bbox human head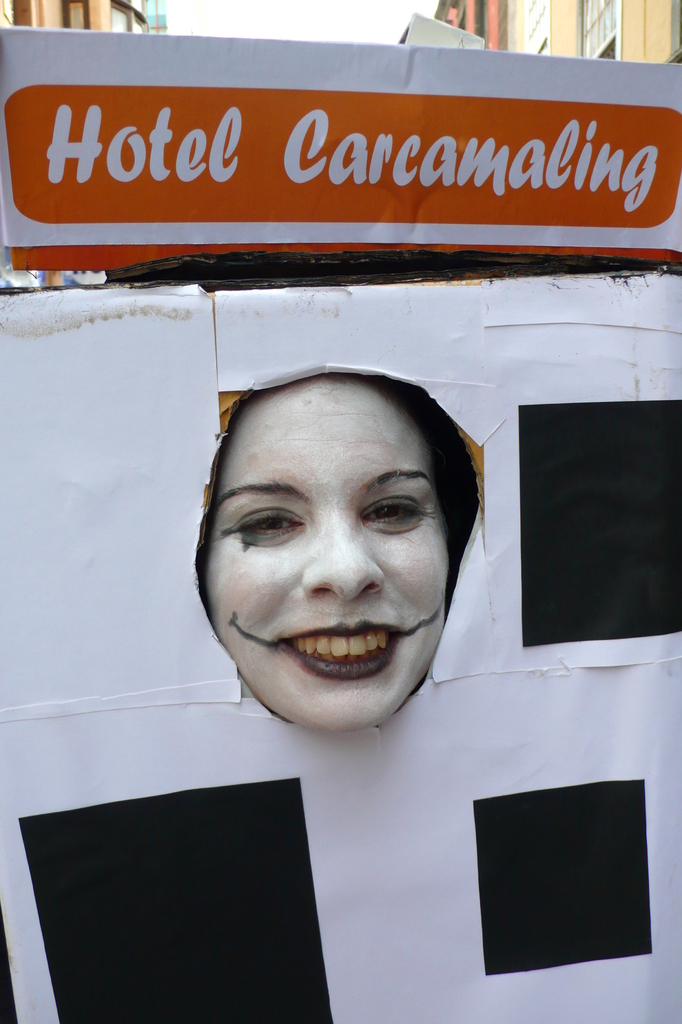
left=193, top=371, right=489, bottom=735
